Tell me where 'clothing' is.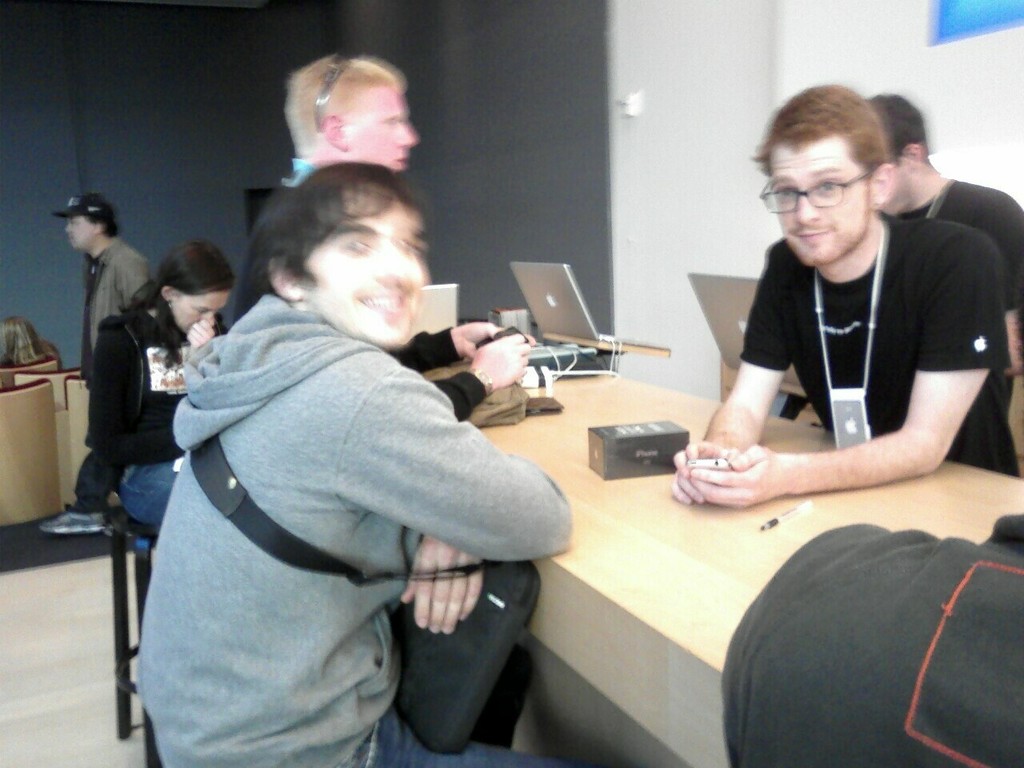
'clothing' is at (731, 207, 1019, 471).
